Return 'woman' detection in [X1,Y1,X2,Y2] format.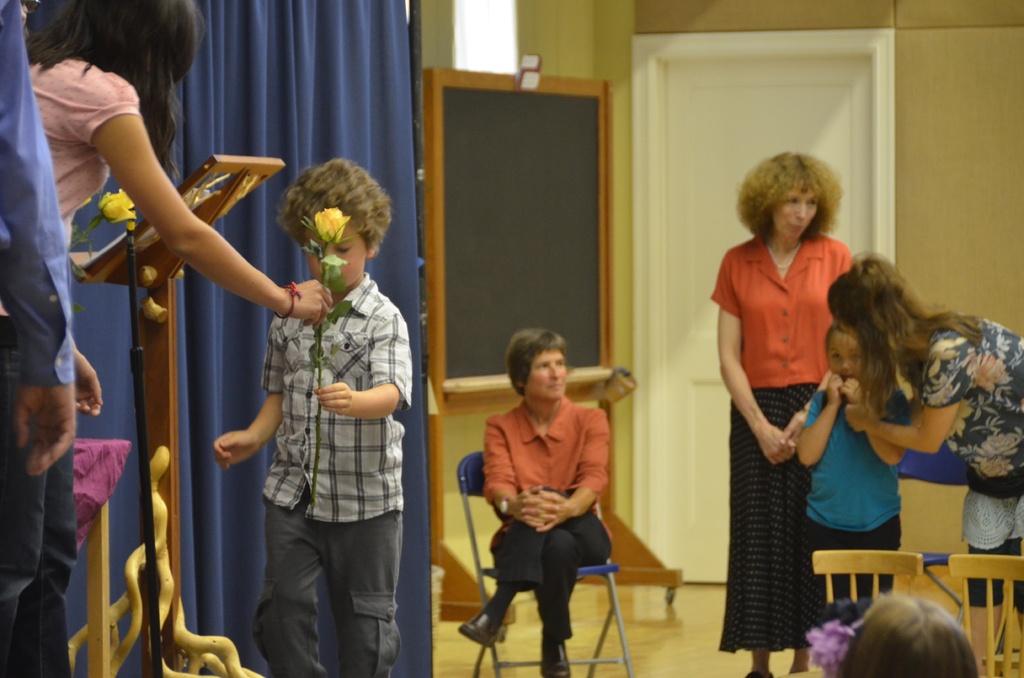
[713,143,865,656].
